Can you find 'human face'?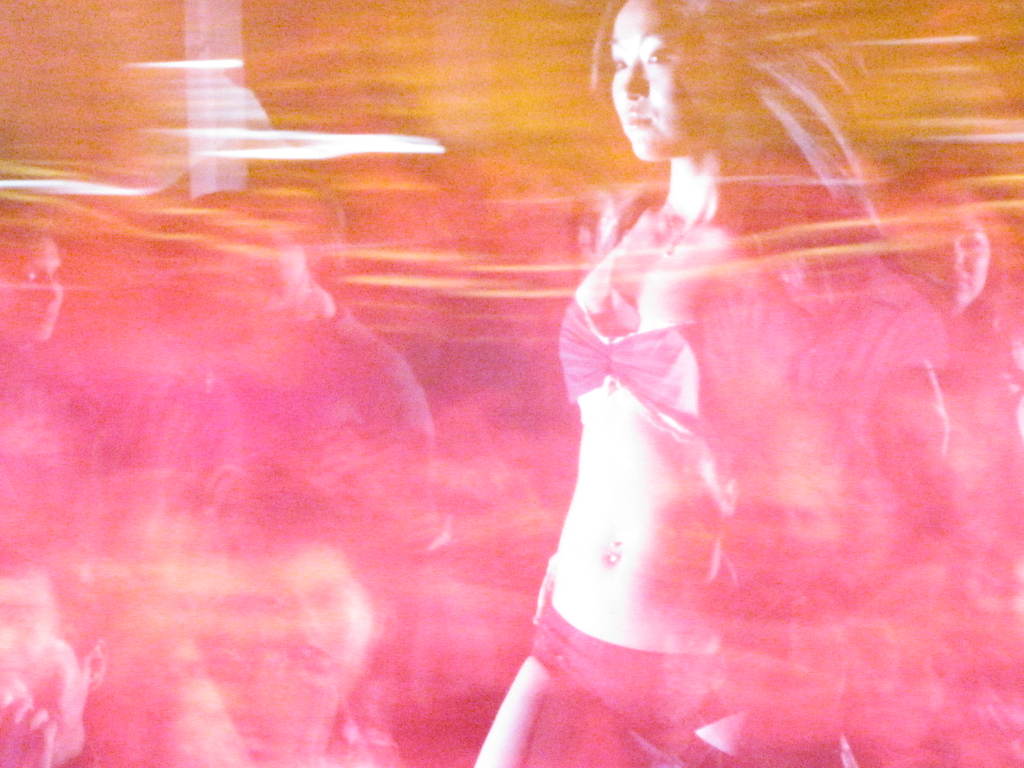
Yes, bounding box: bbox=[921, 195, 995, 308].
